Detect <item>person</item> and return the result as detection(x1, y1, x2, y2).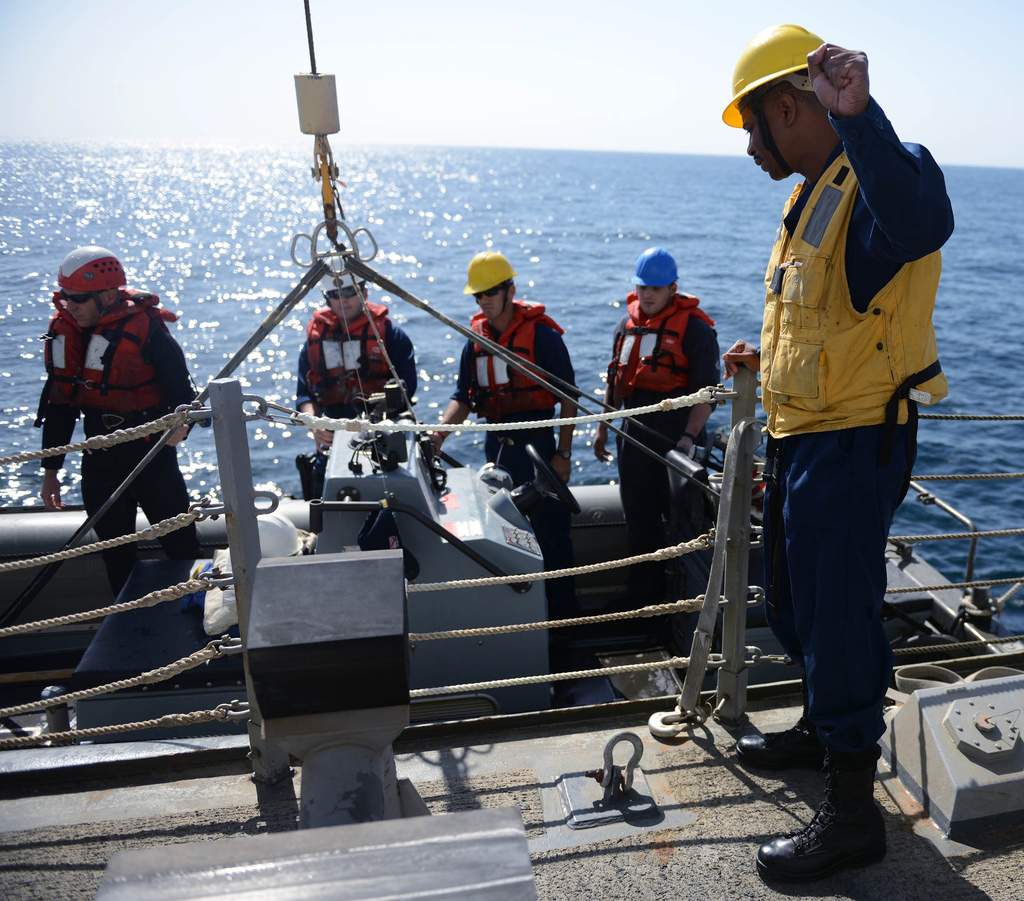
detection(33, 244, 198, 602).
